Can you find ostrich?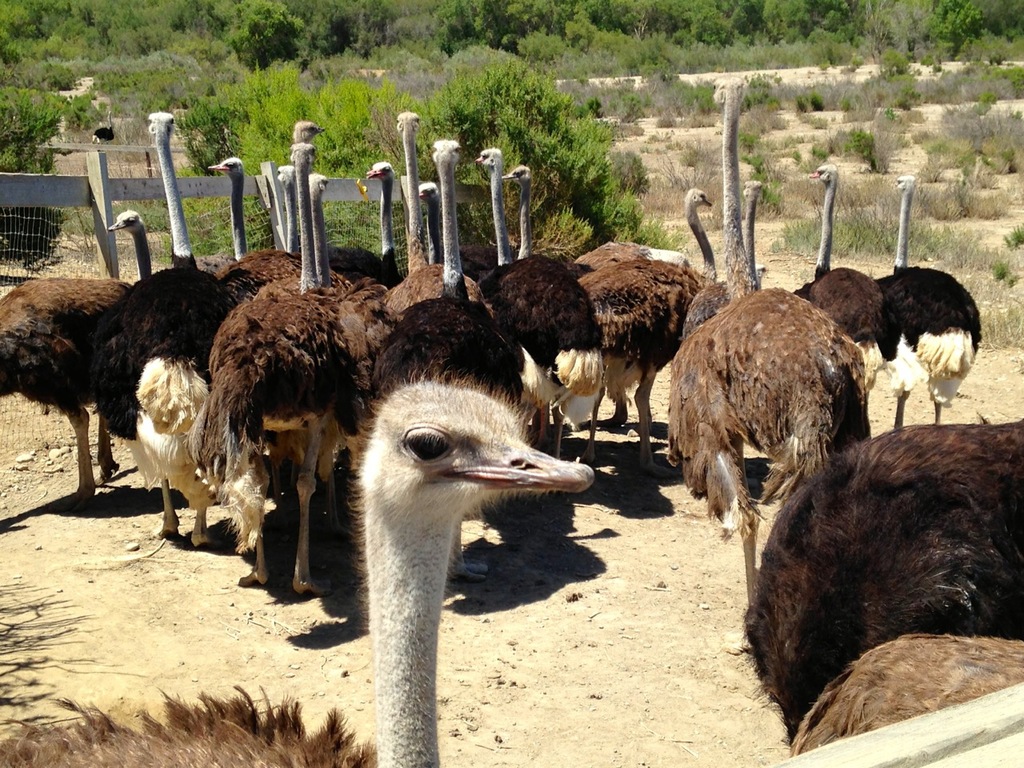
Yes, bounding box: x1=494, y1=158, x2=578, y2=270.
